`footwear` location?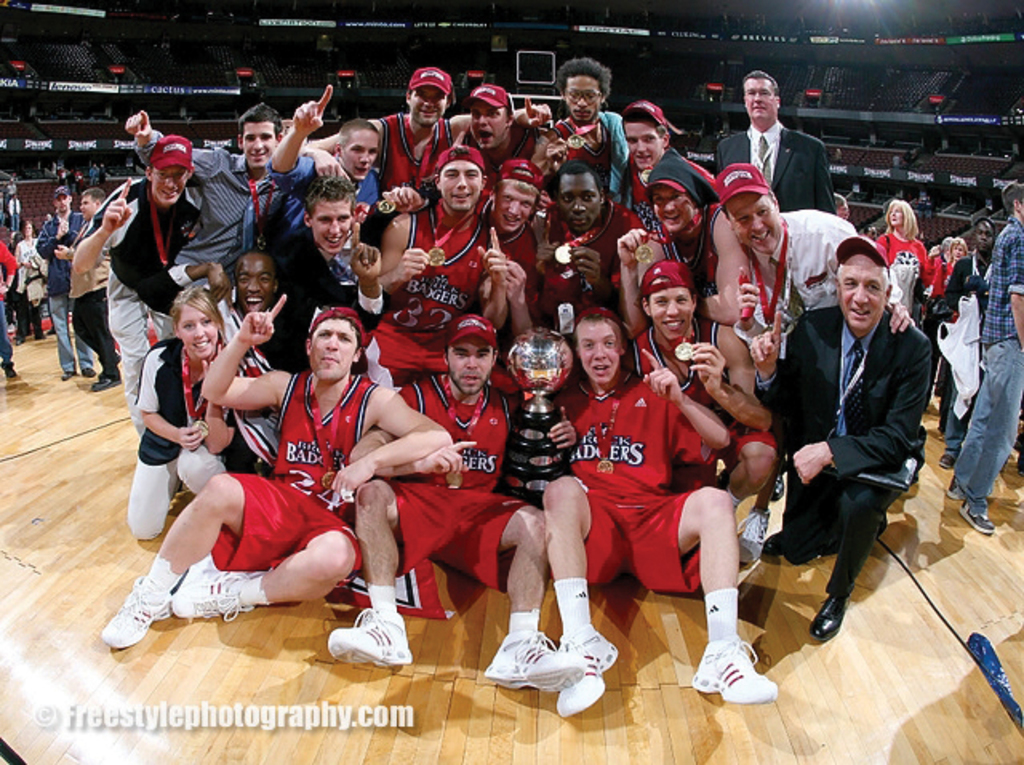
x1=808 y1=595 x2=850 y2=643
